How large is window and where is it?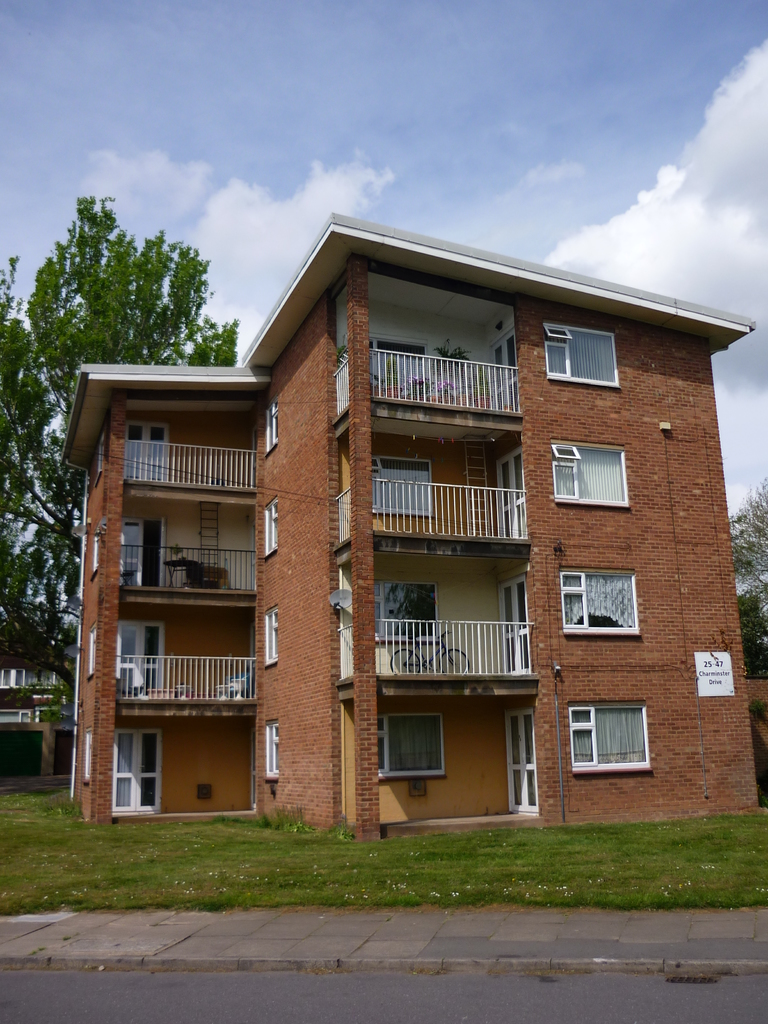
Bounding box: box(557, 567, 641, 637).
